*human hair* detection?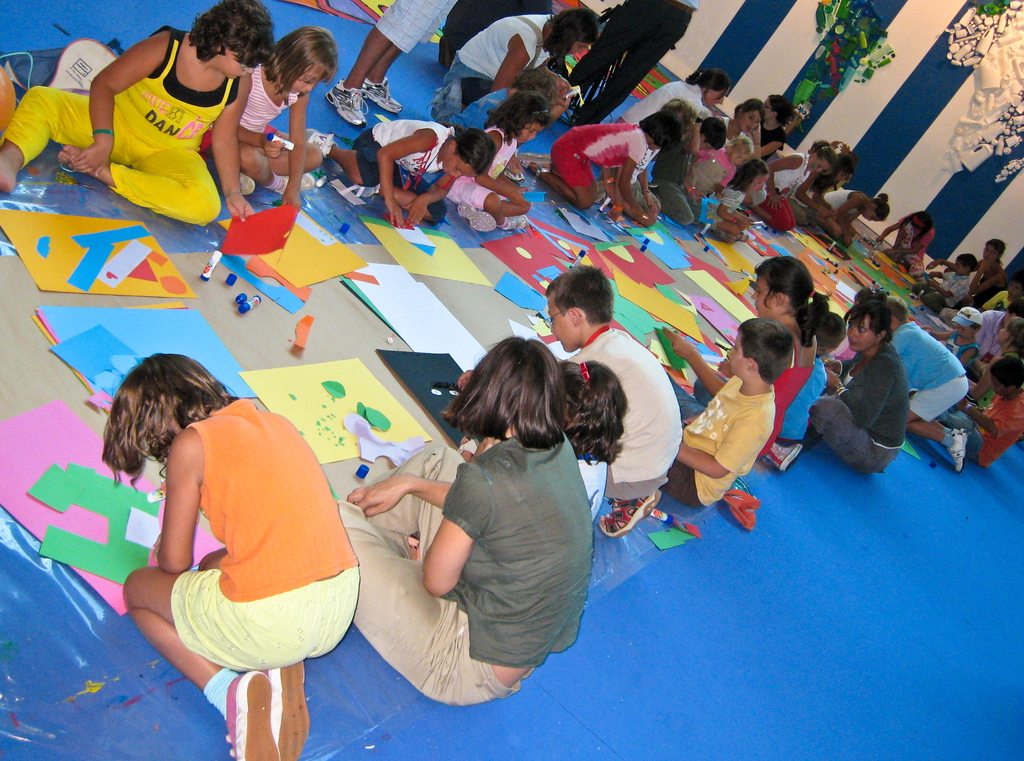
l=740, t=97, r=759, b=114
